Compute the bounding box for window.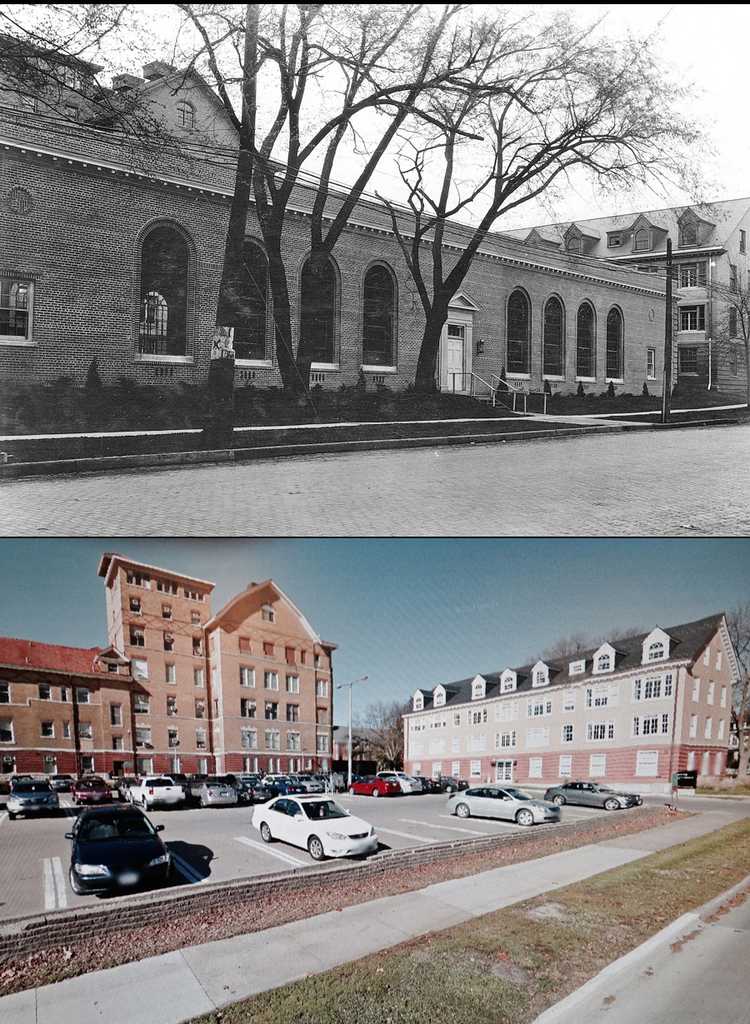
674:257:707:295.
